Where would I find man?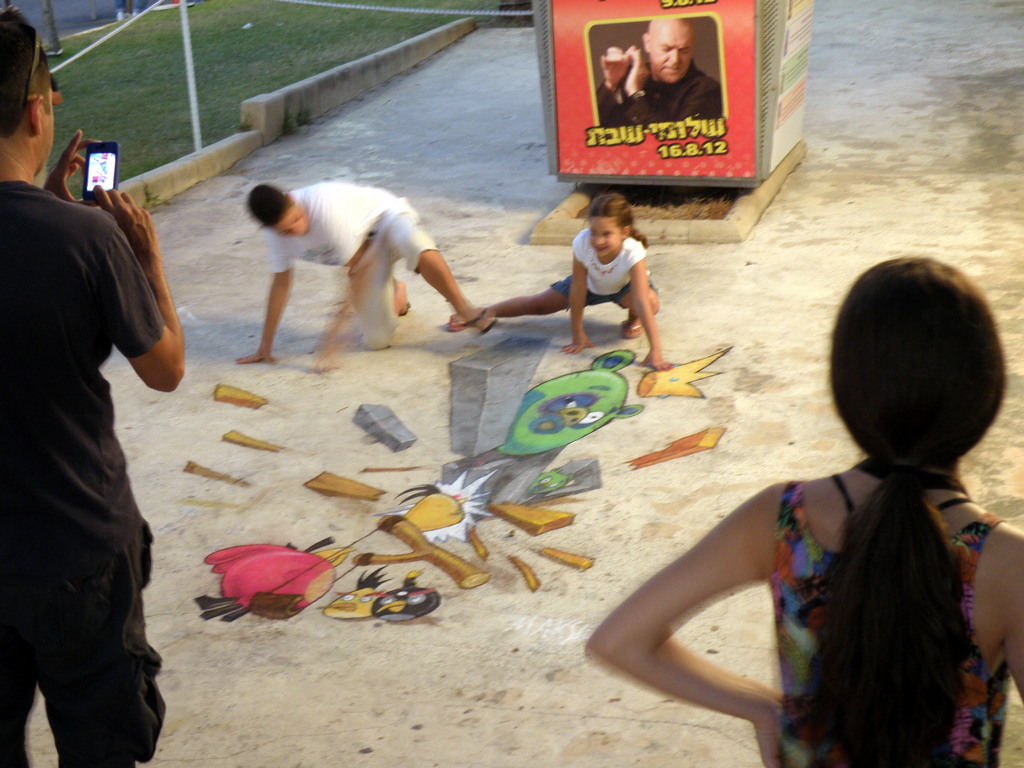
At select_region(1, 79, 191, 767).
